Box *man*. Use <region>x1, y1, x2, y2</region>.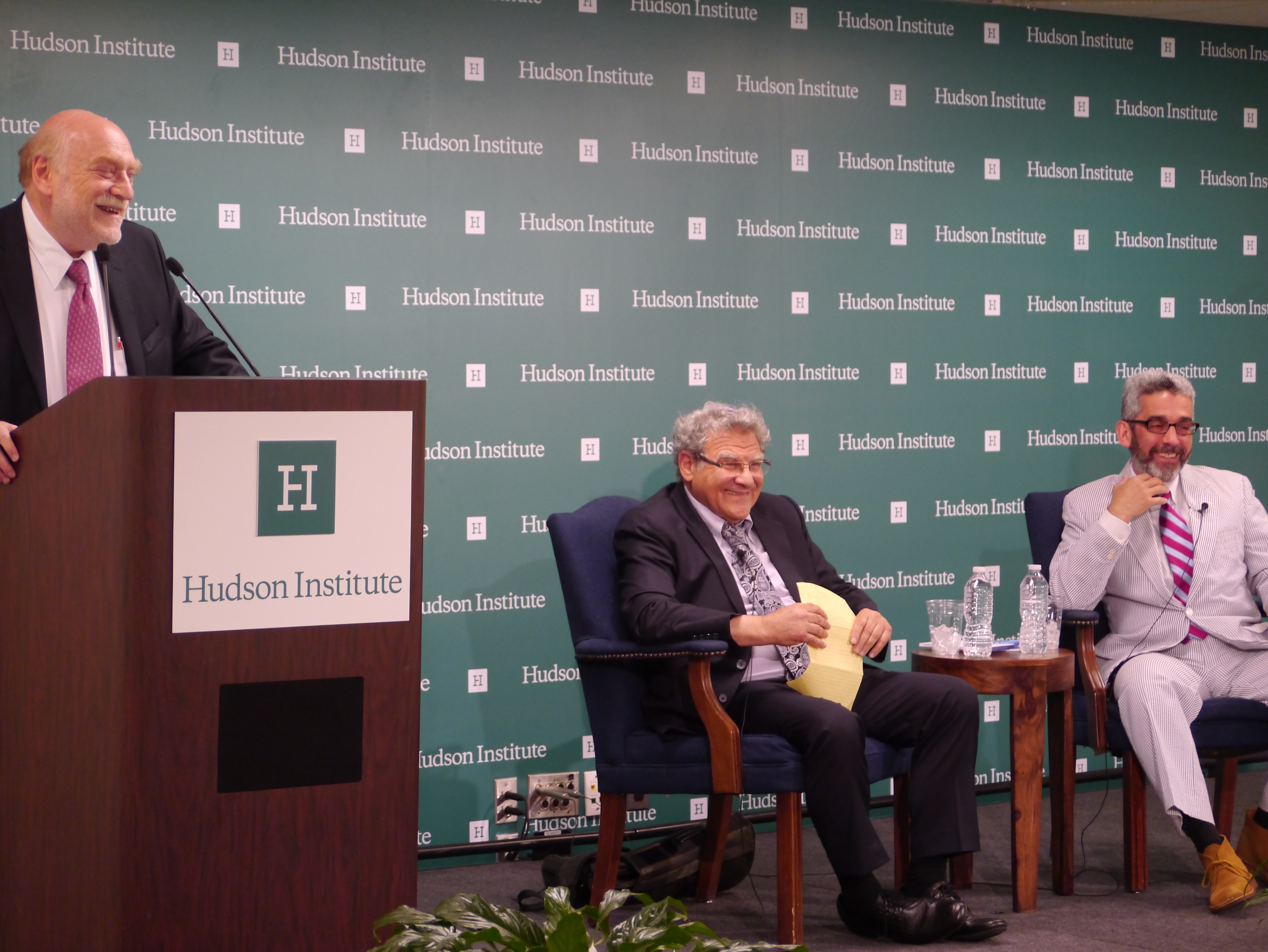
<region>289, 102, 350, 252</region>.
